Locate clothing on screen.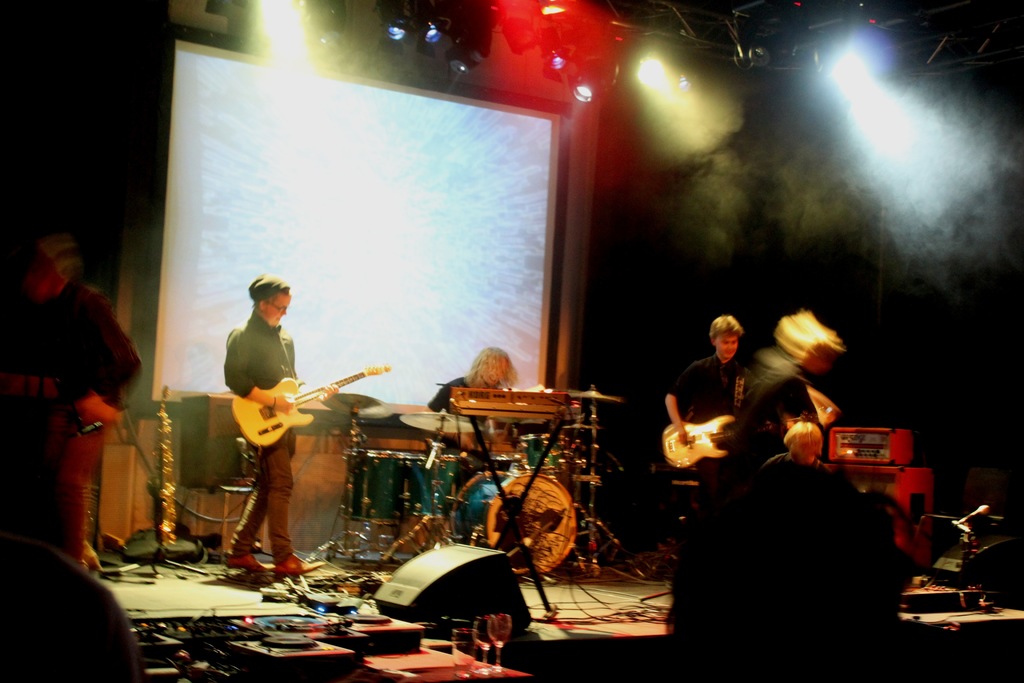
On screen at 38/278/146/563.
